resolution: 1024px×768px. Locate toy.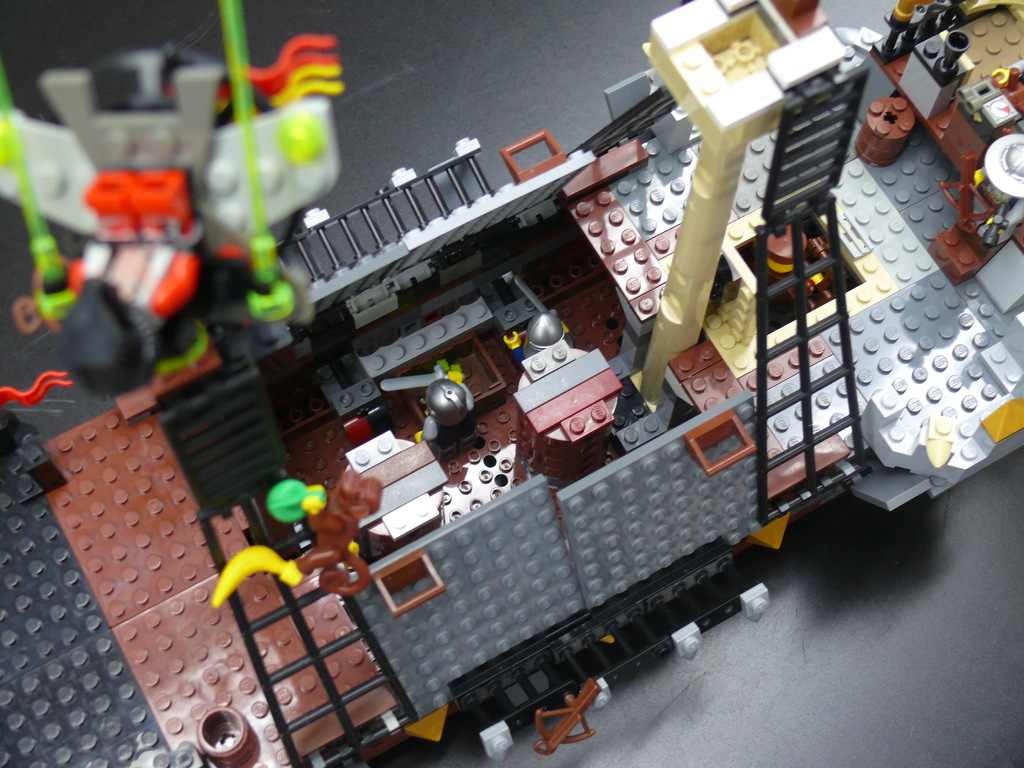
Rect(0, 37, 351, 378).
